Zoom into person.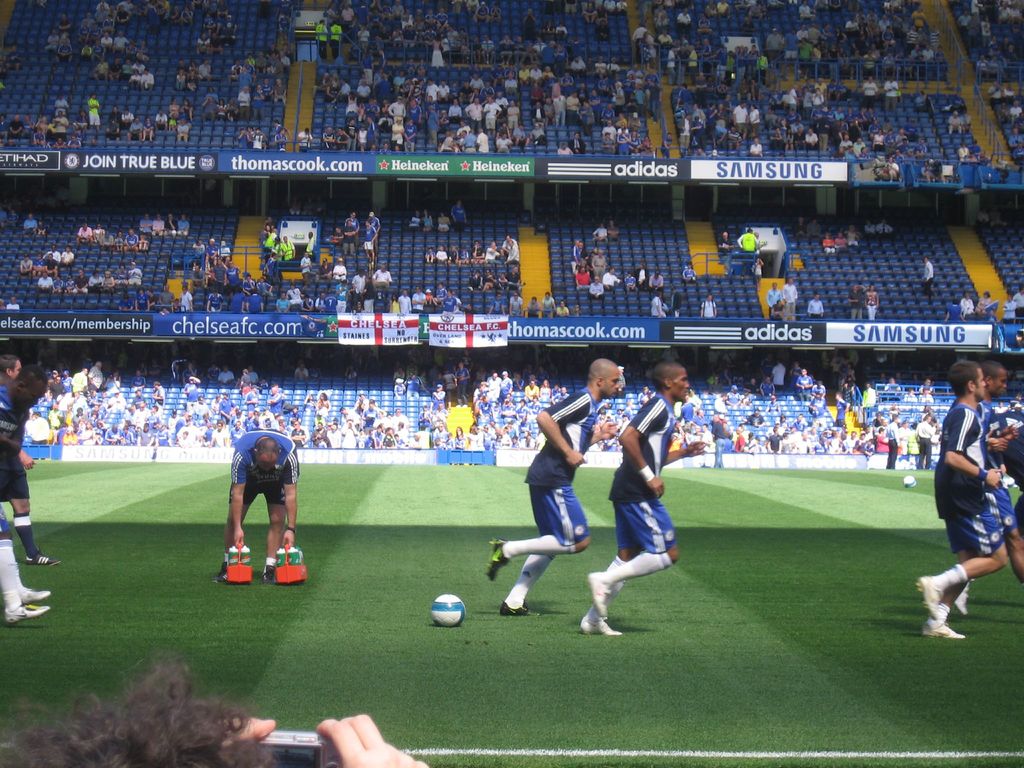
Zoom target: x1=370 y1=264 x2=390 y2=289.
